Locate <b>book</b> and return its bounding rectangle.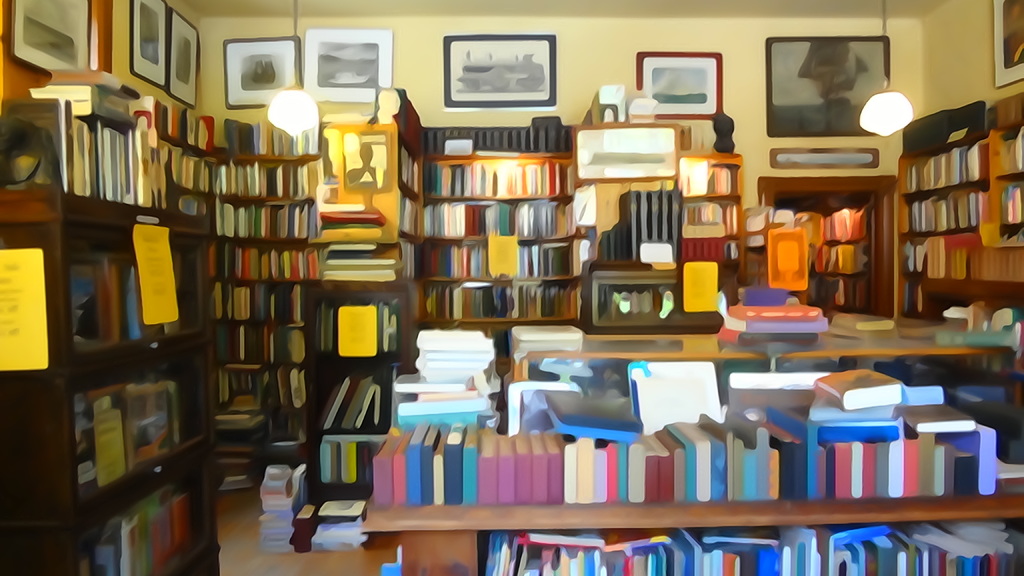
Rect(404, 424, 429, 506).
